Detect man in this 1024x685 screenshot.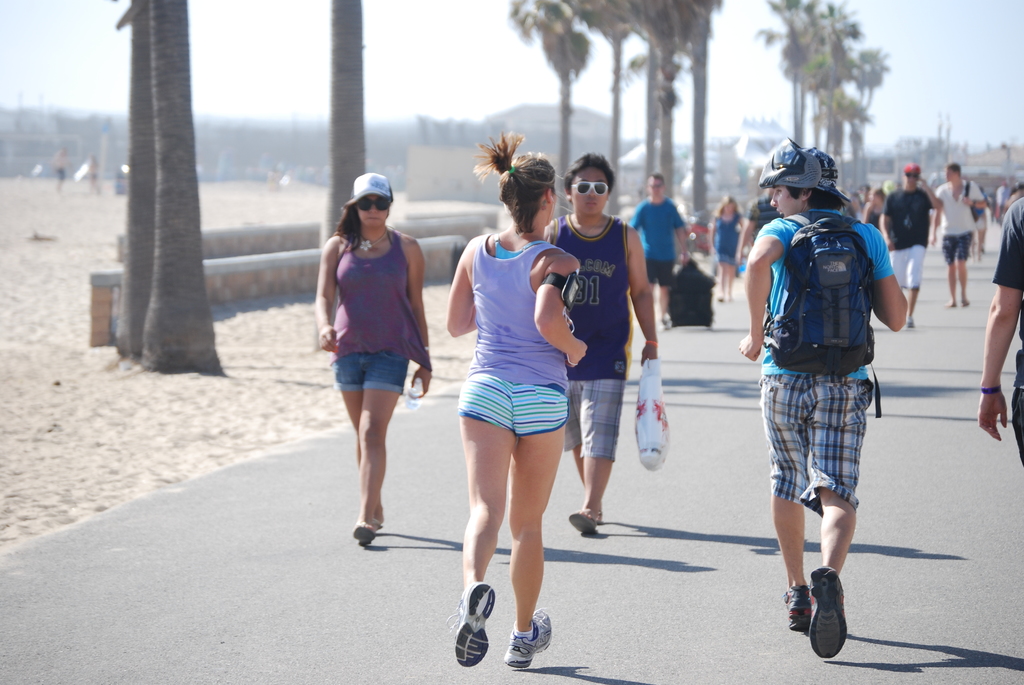
Detection: <bbox>633, 173, 691, 327</bbox>.
